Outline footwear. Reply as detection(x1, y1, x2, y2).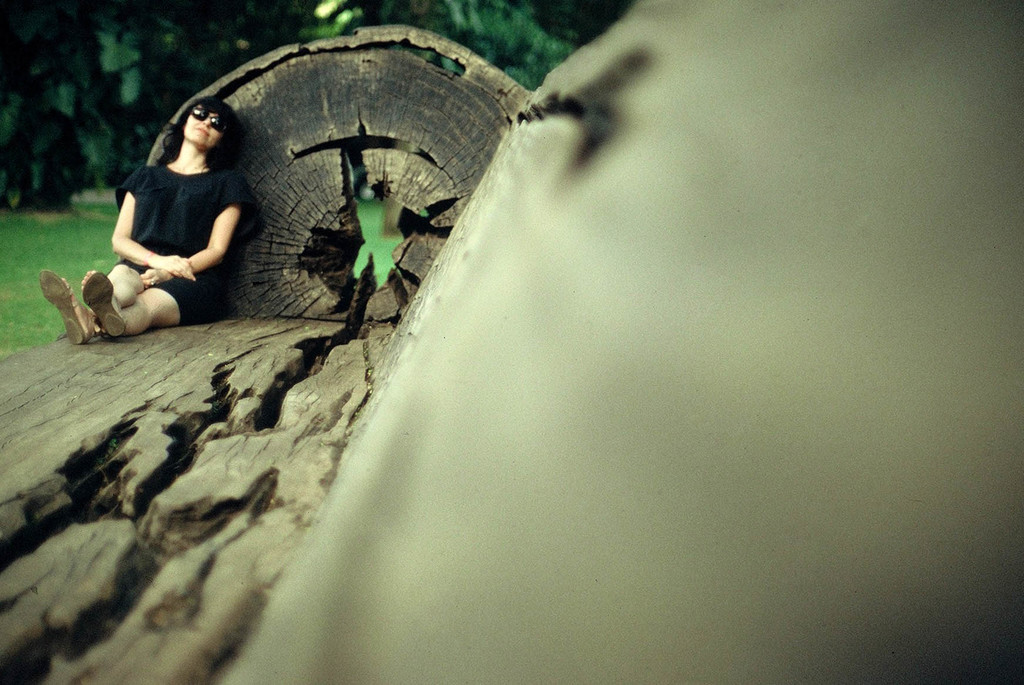
detection(40, 268, 94, 348).
